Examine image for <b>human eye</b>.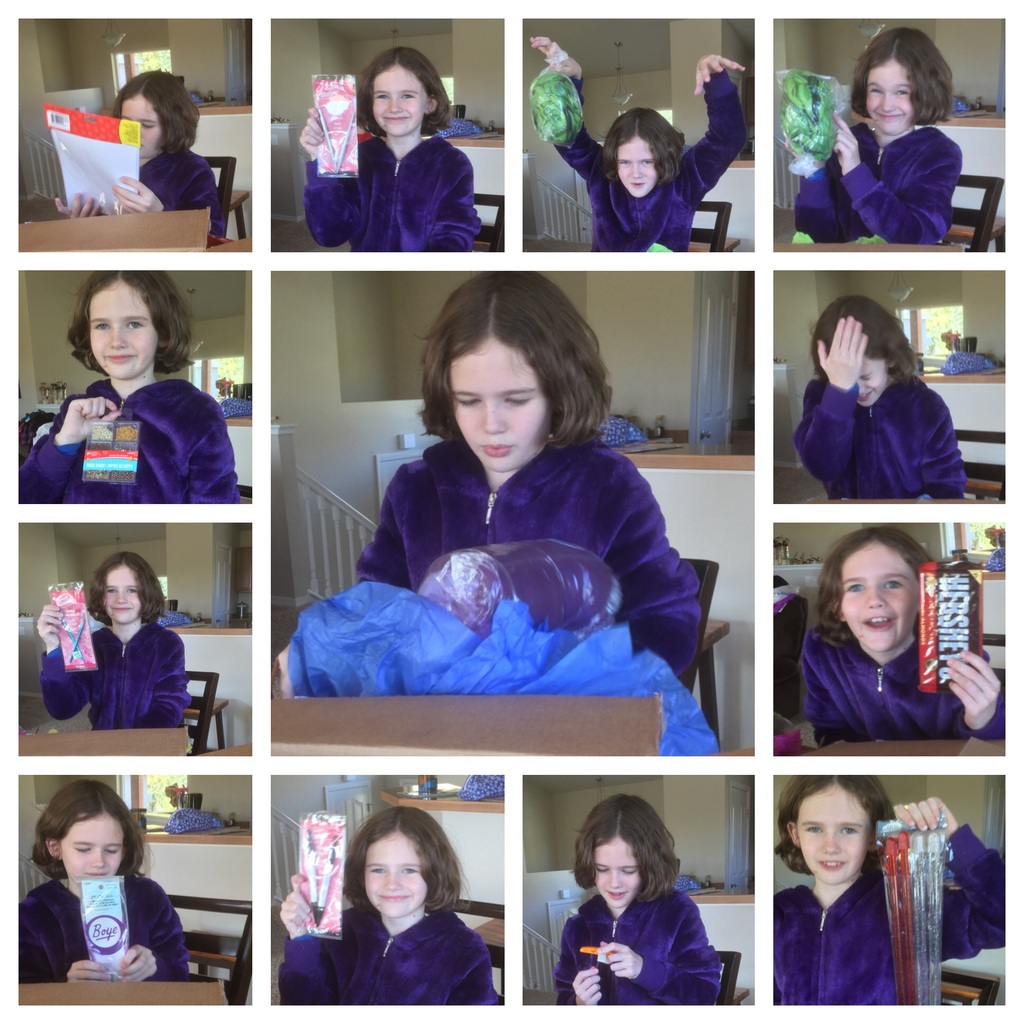
Examination result: box=[806, 822, 819, 834].
